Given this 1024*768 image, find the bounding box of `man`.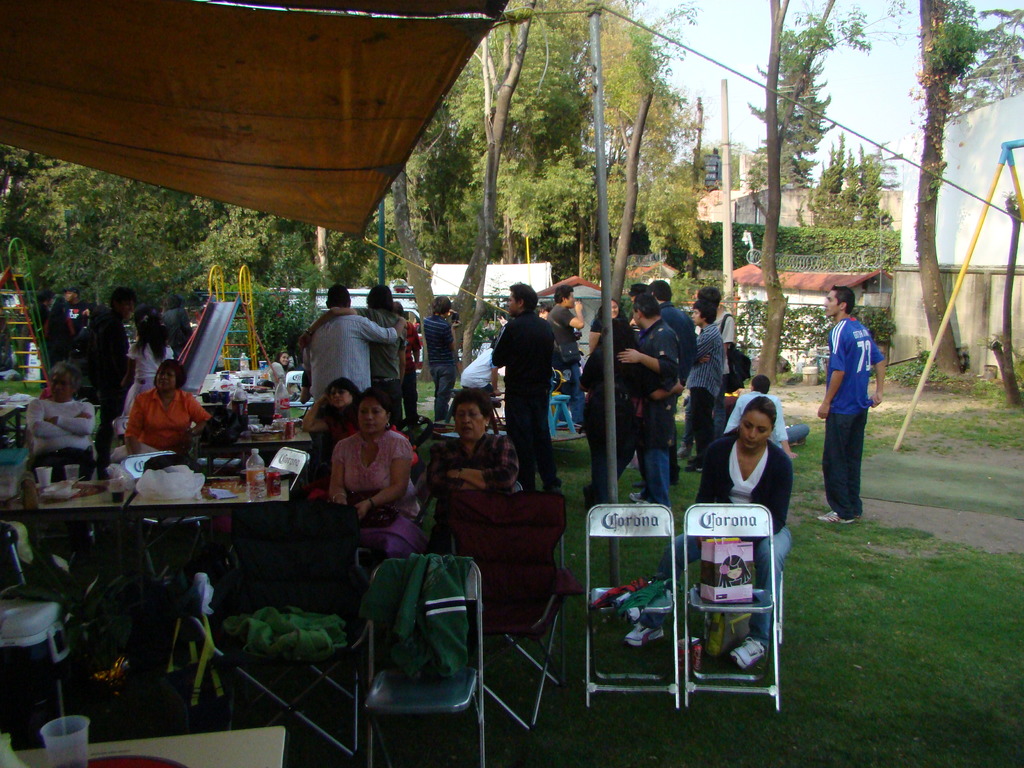
<box>484,285,561,488</box>.
